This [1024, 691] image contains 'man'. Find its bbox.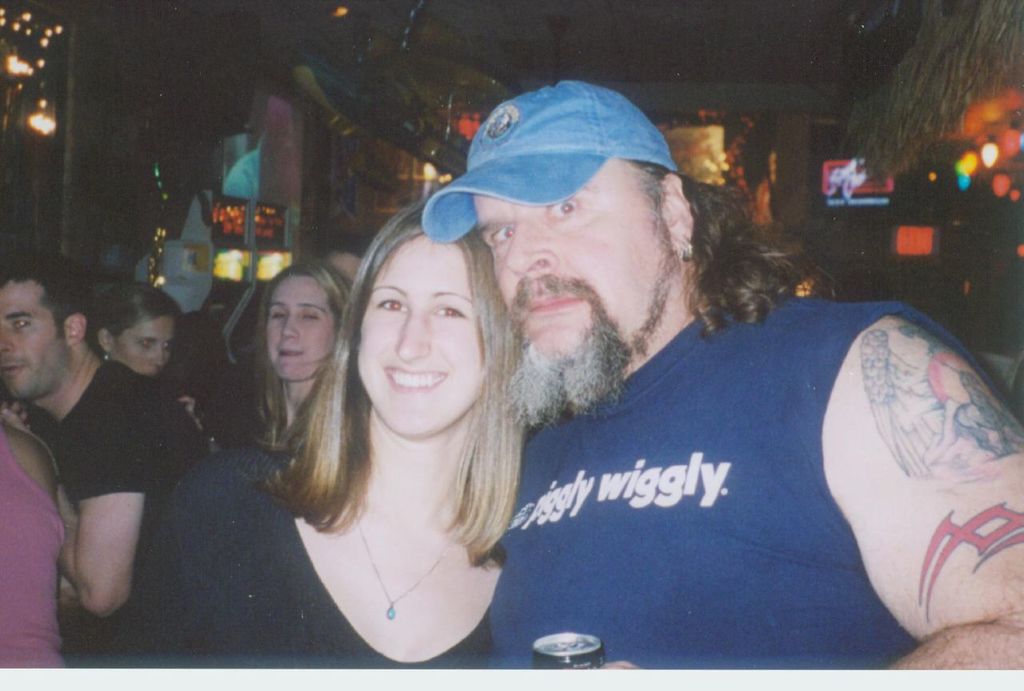
x1=419 y1=81 x2=1023 y2=690.
